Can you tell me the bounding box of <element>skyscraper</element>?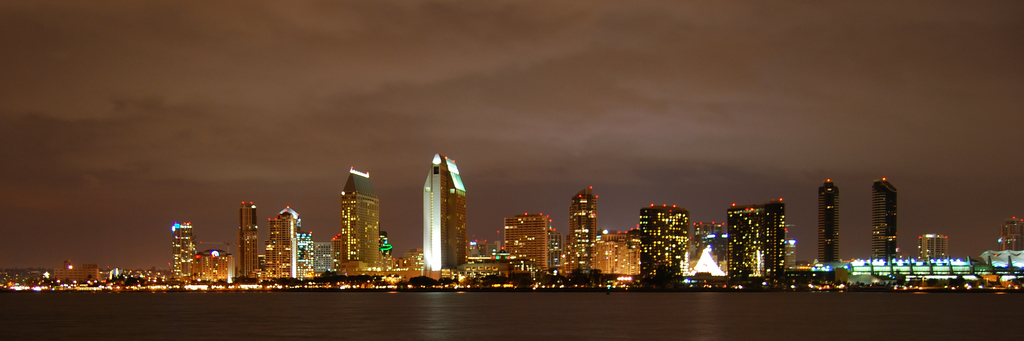
bbox=[818, 180, 837, 260].
